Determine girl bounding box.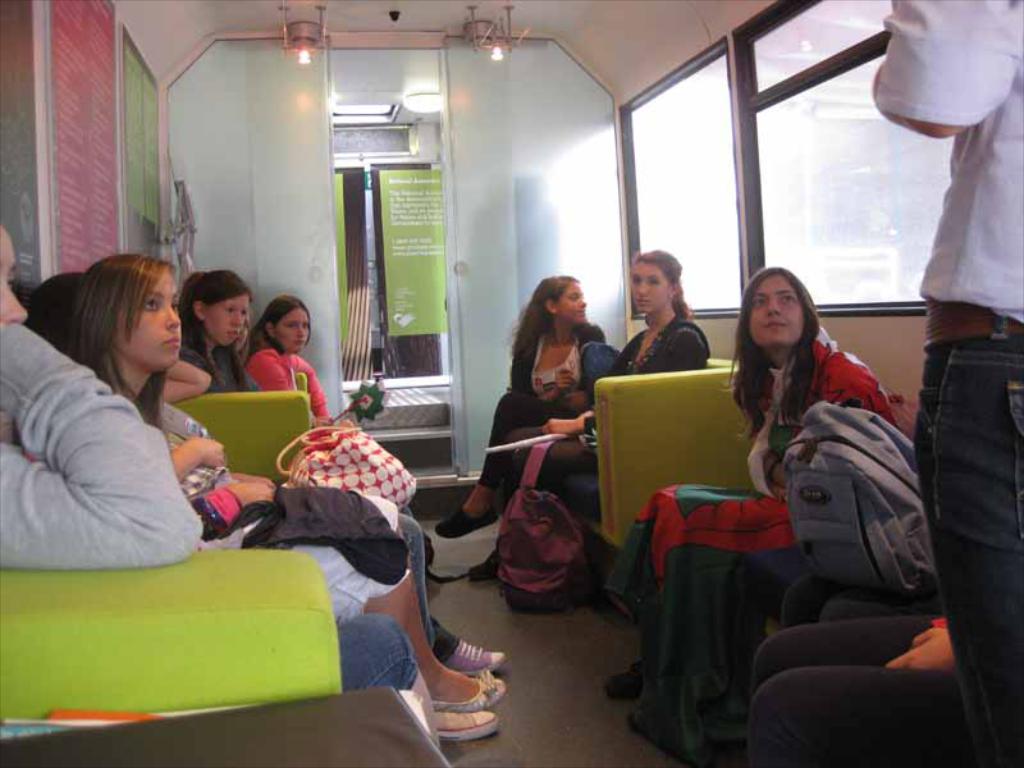
Determined: bbox=(175, 269, 250, 388).
